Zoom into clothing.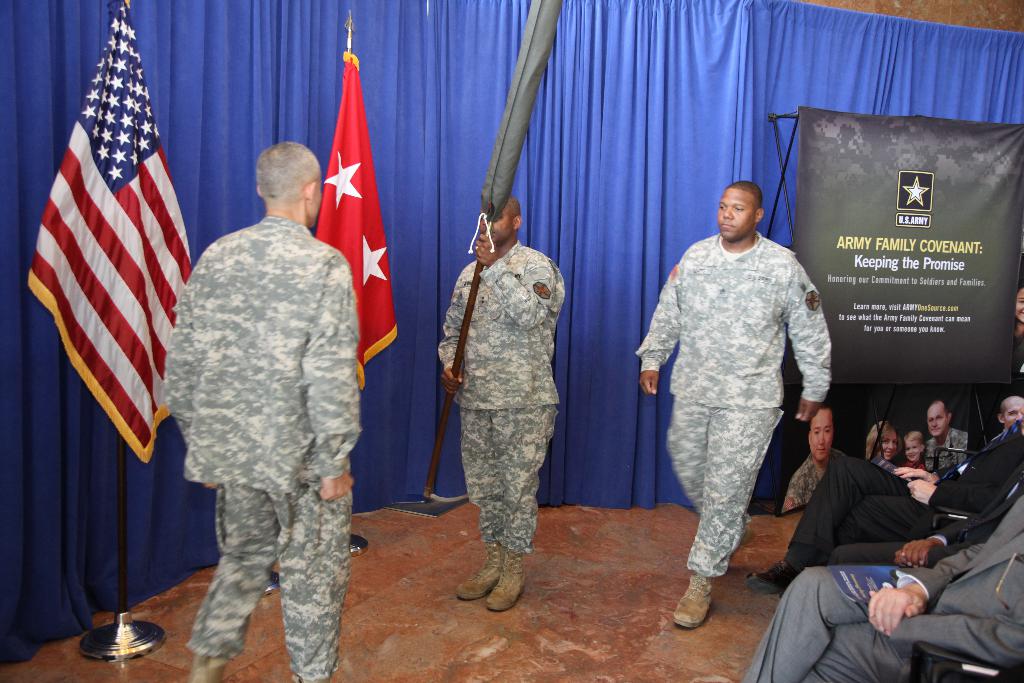
Zoom target: (780,444,850,515).
